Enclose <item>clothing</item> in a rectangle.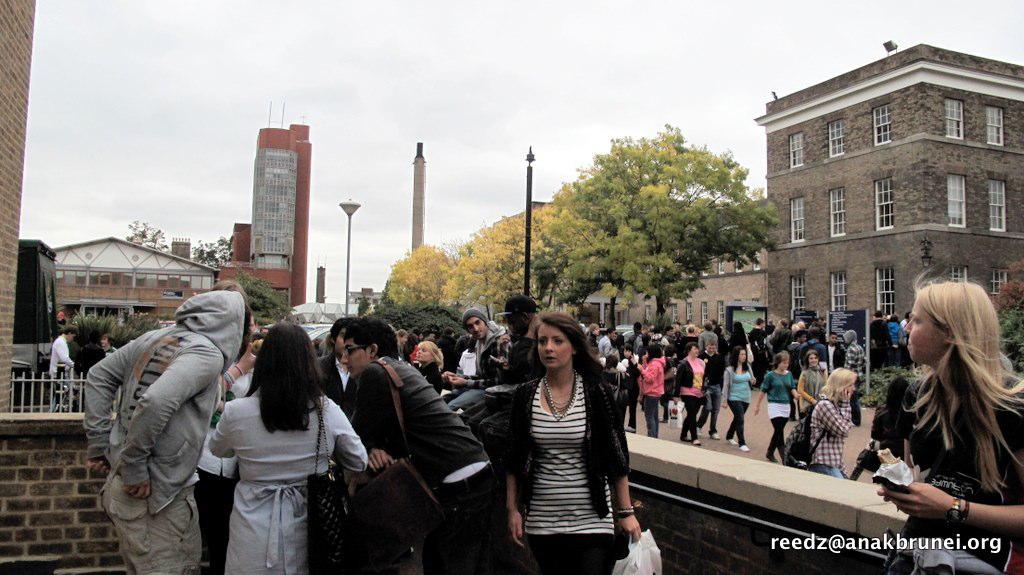
(713,402,752,440).
